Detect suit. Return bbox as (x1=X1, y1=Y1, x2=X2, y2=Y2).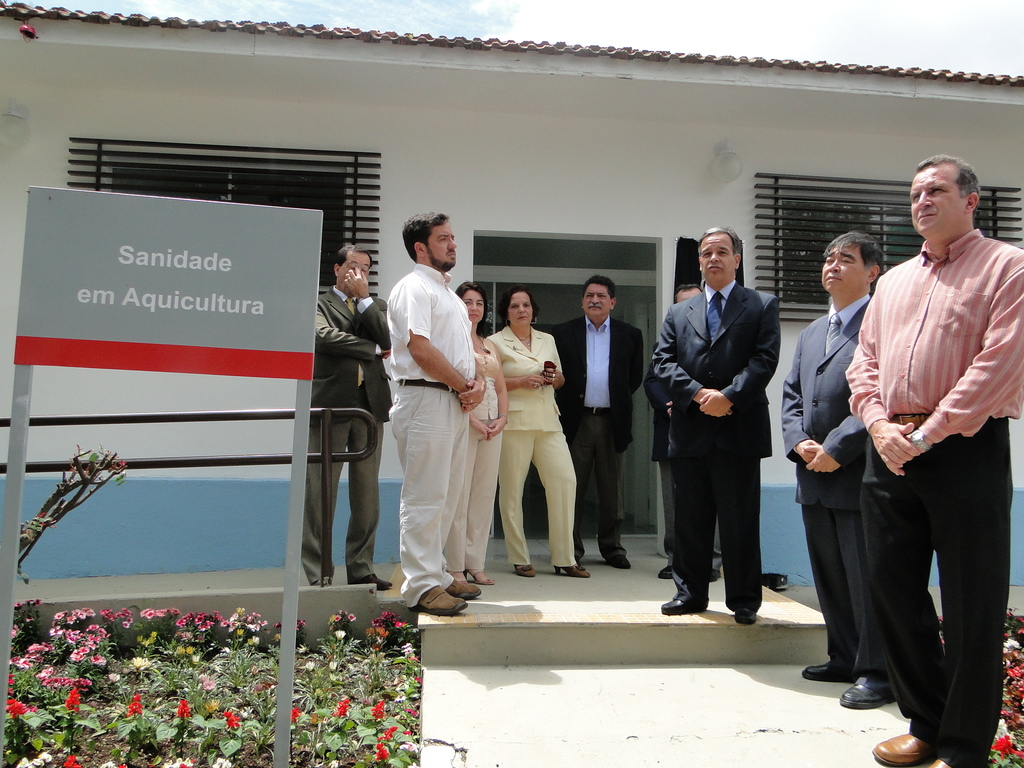
(x1=650, y1=280, x2=781, y2=605).
